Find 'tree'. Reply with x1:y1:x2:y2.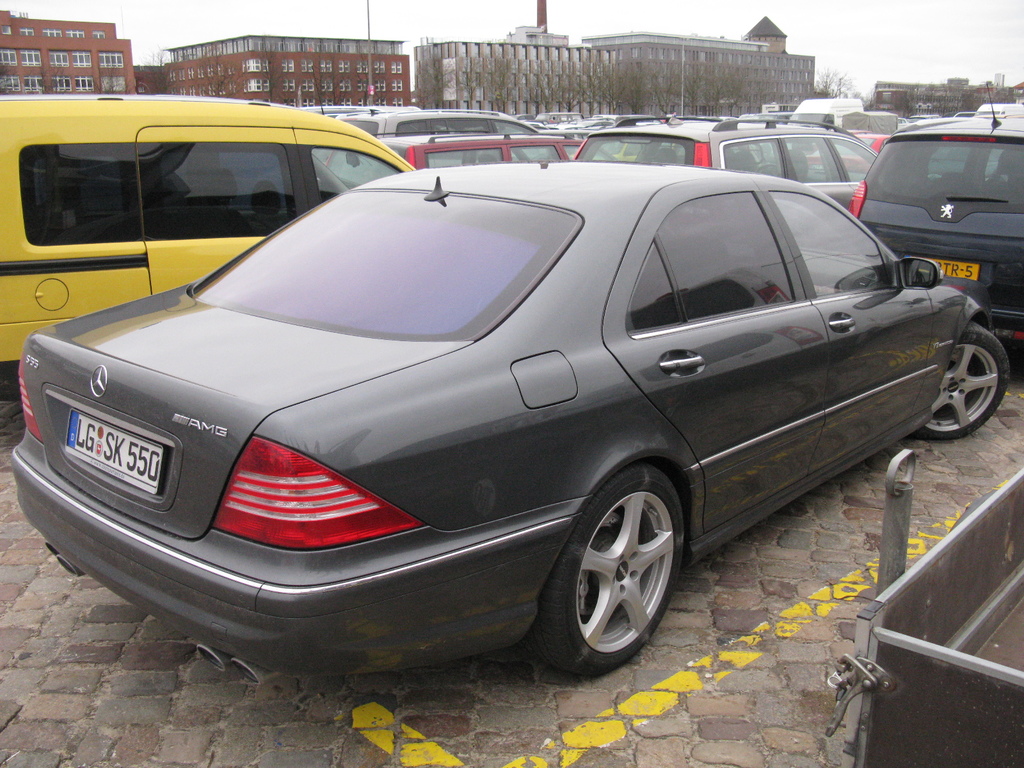
0:56:21:95.
